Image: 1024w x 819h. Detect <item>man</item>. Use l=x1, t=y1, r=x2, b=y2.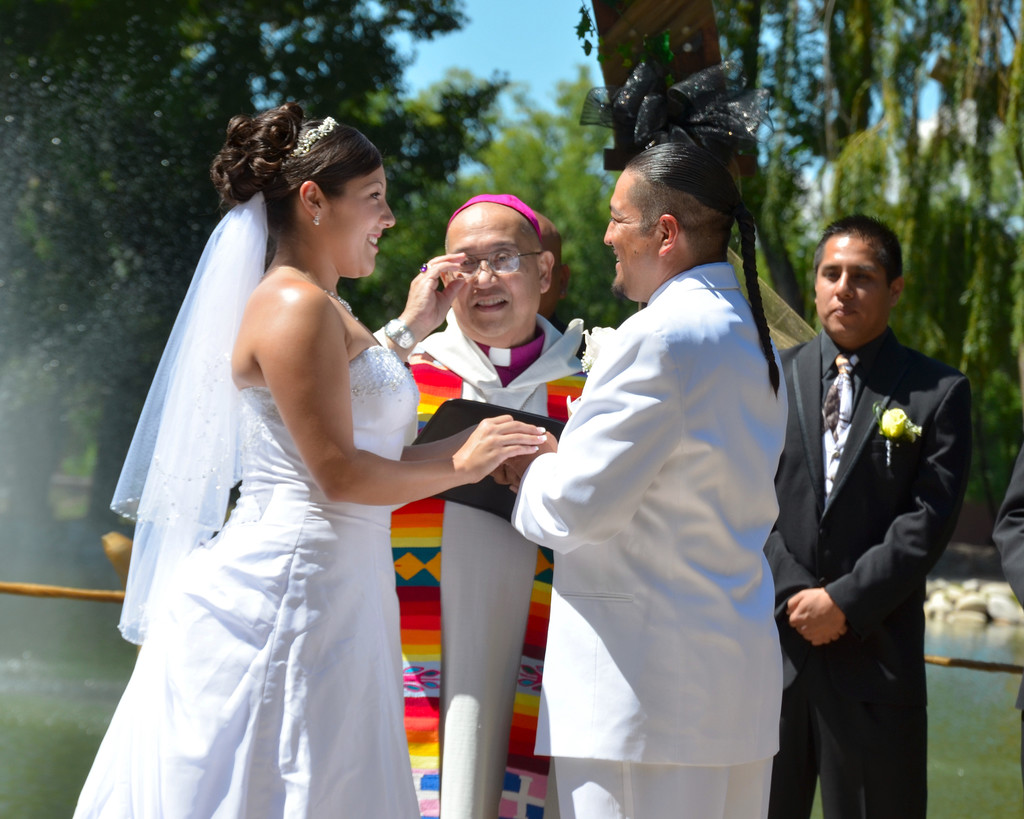
l=518, t=83, r=801, b=818.
